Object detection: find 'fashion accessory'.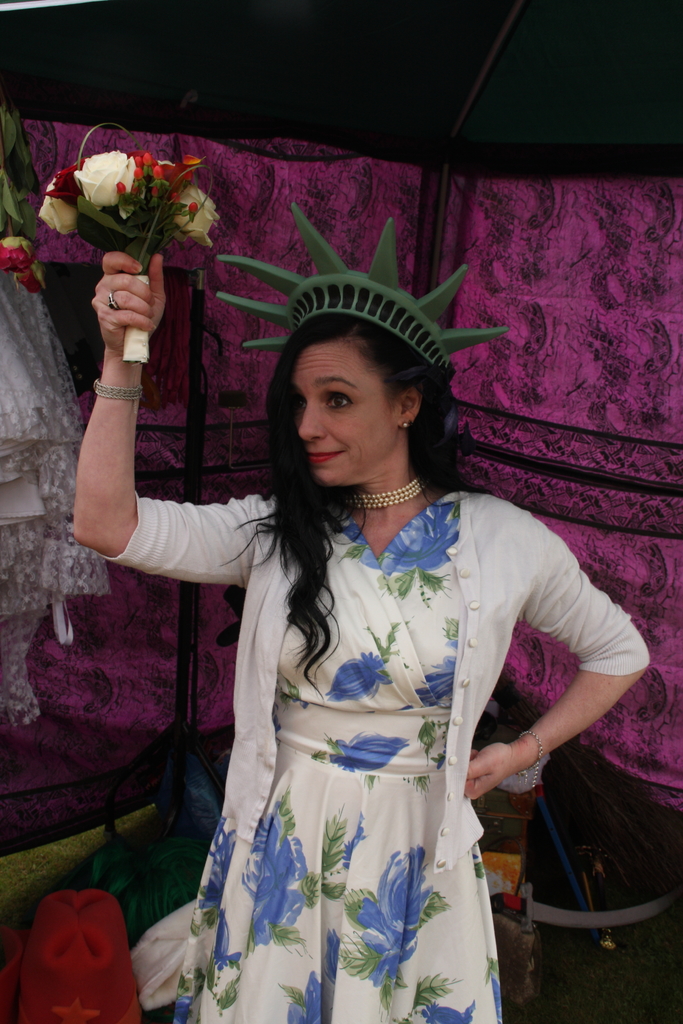
box=[105, 719, 224, 845].
